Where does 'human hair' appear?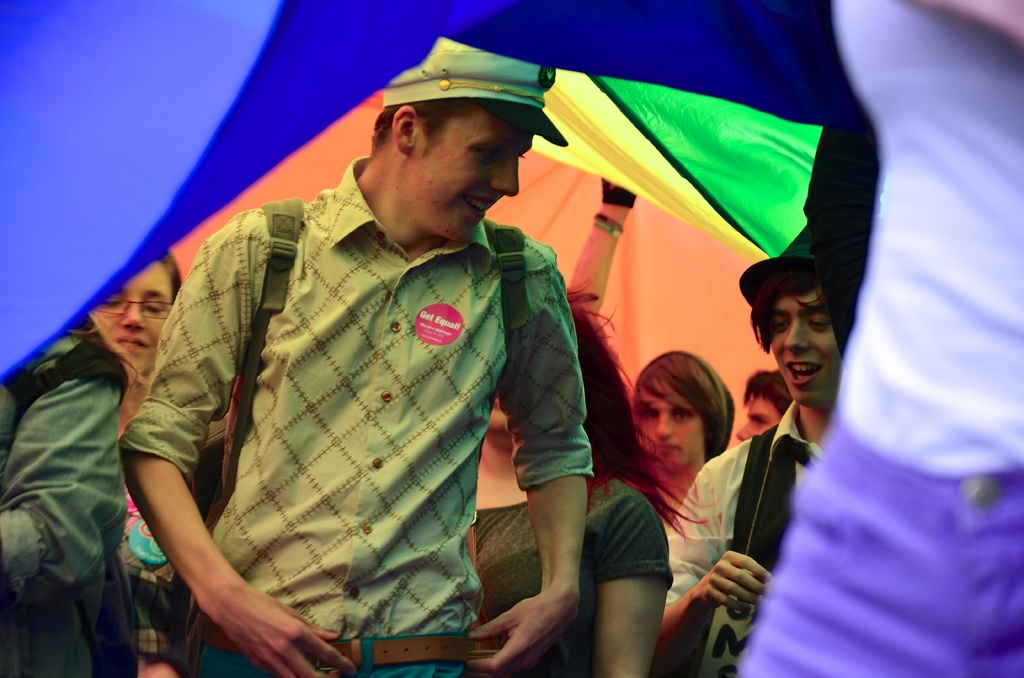
Appears at pyautogui.locateOnScreen(159, 242, 184, 310).
